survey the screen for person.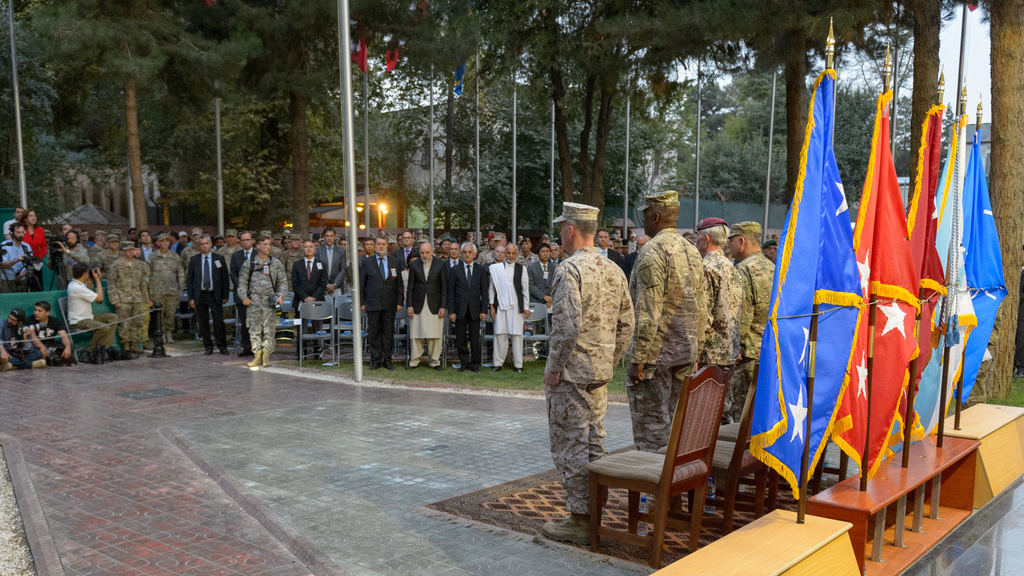
Survey found: pyautogui.locateOnScreen(481, 243, 525, 376).
